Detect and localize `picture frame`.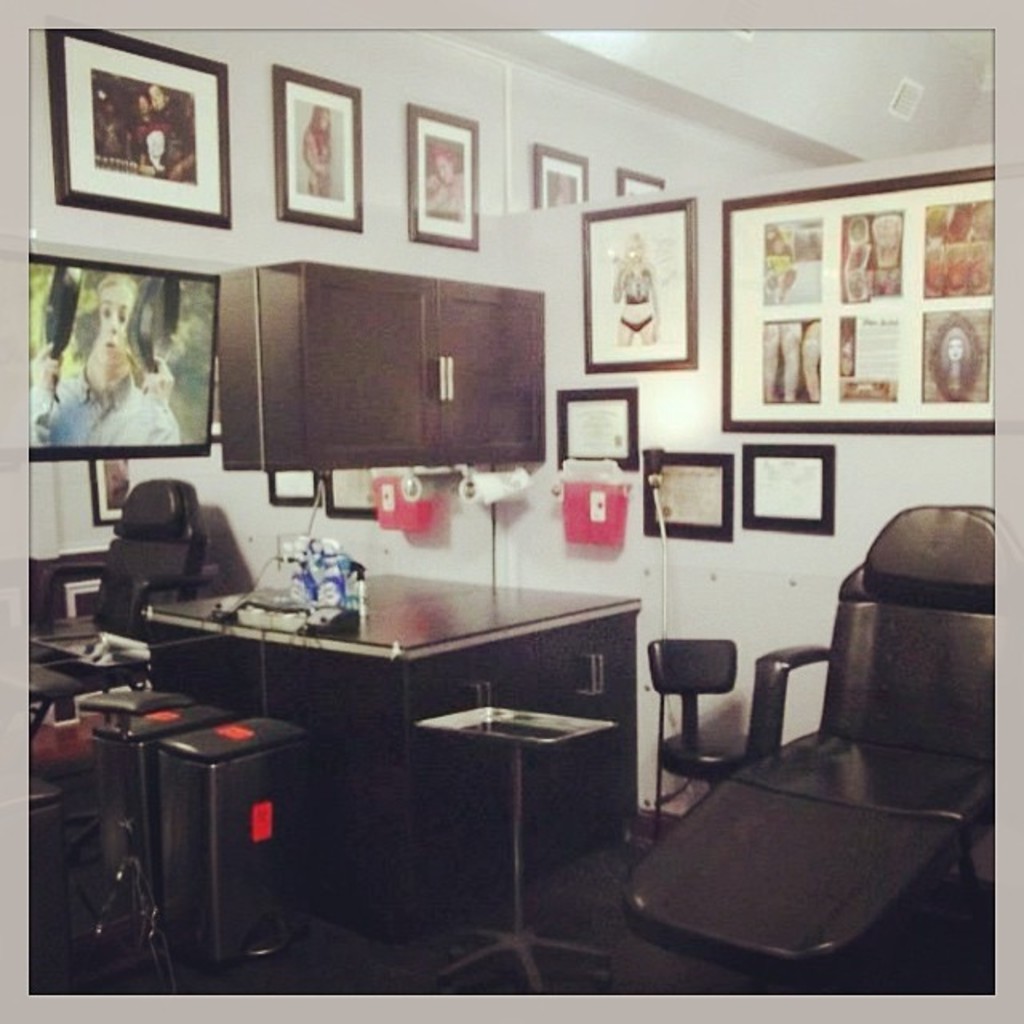
Localized at 584, 198, 699, 374.
